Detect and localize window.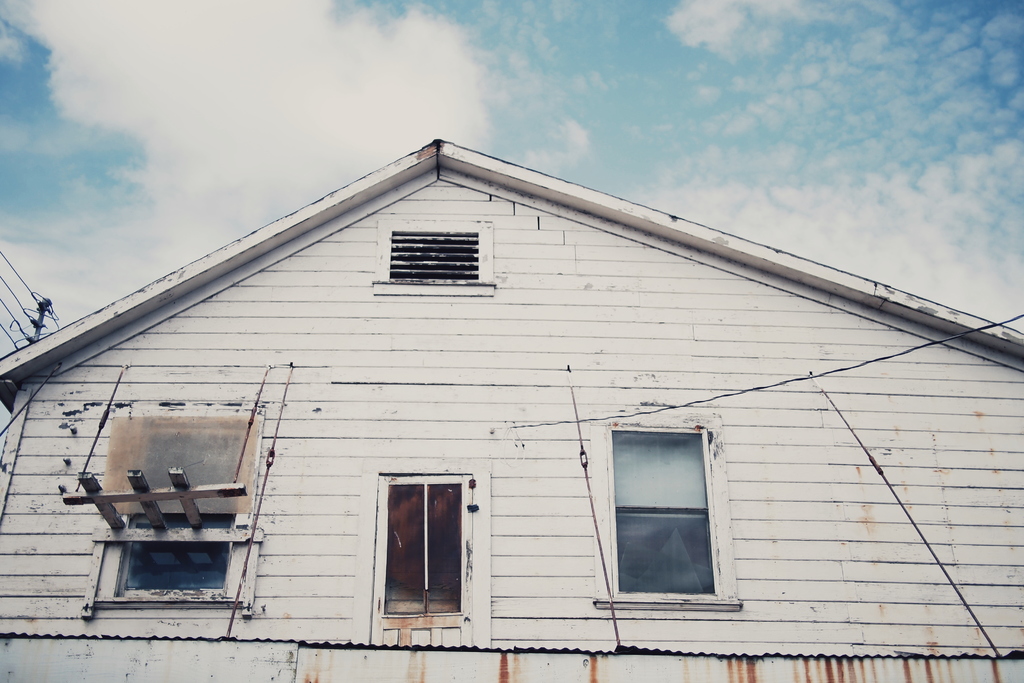
Localized at [x1=379, y1=472, x2=479, y2=645].
